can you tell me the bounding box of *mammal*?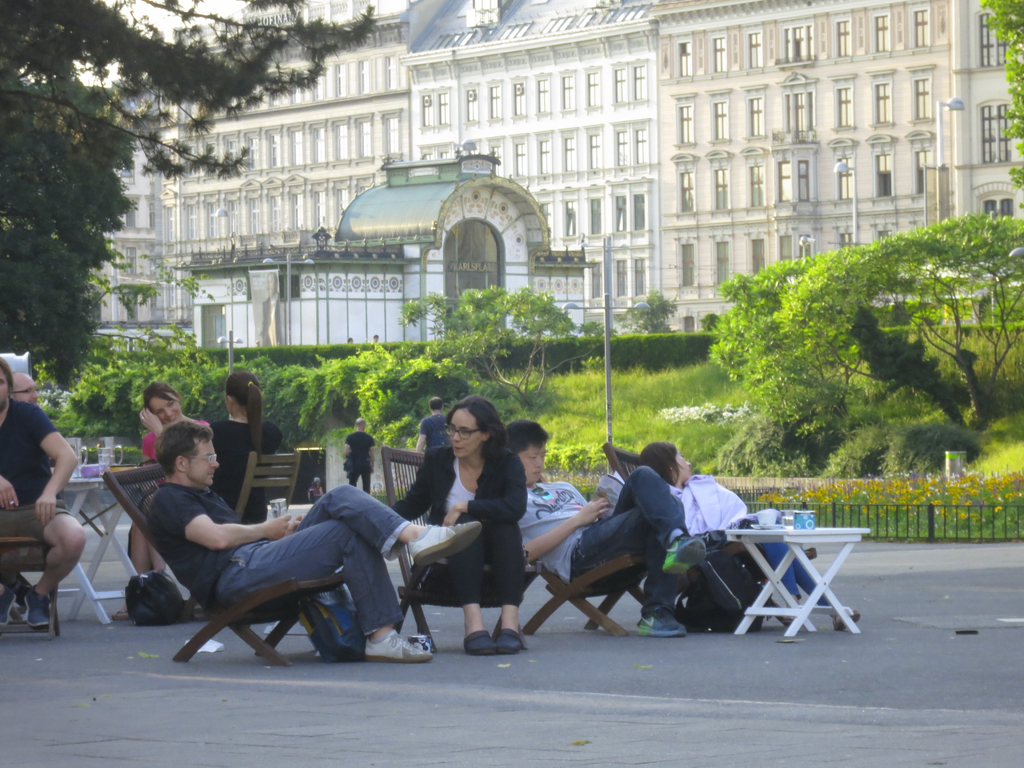
box(339, 414, 376, 494).
